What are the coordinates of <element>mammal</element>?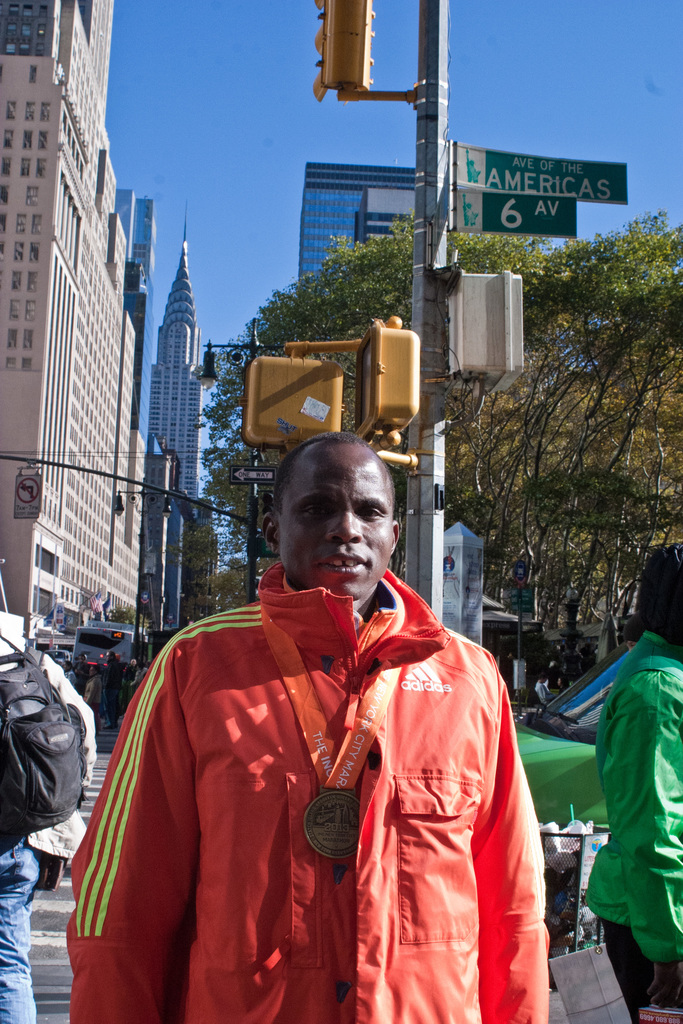
588/545/682/1023.
